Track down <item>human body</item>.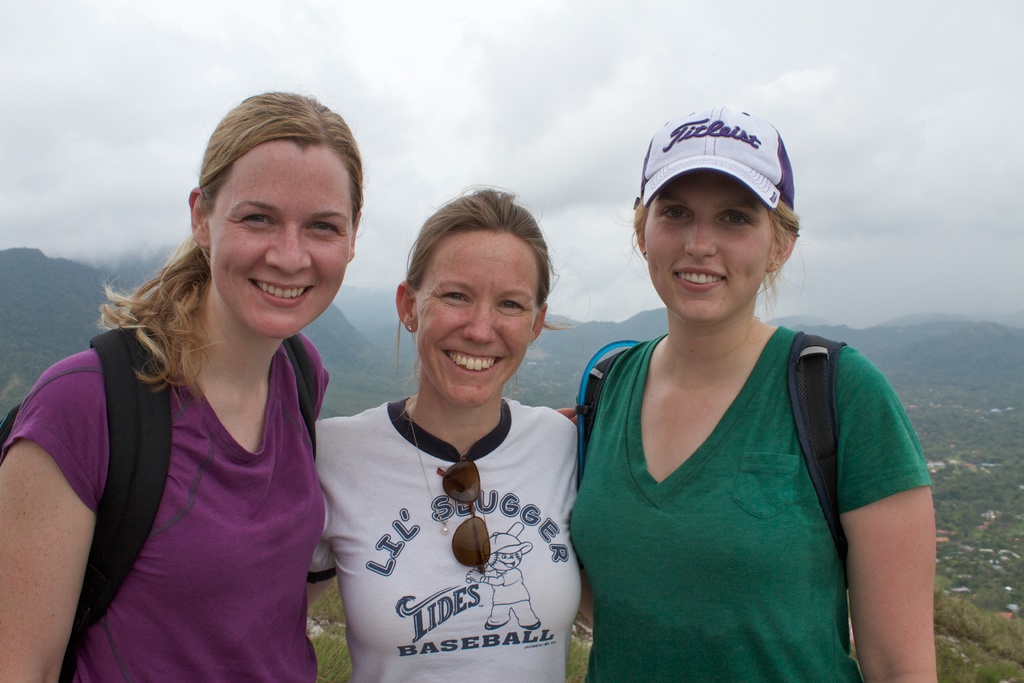
Tracked to pyautogui.locateOnScreen(0, 90, 581, 682).
